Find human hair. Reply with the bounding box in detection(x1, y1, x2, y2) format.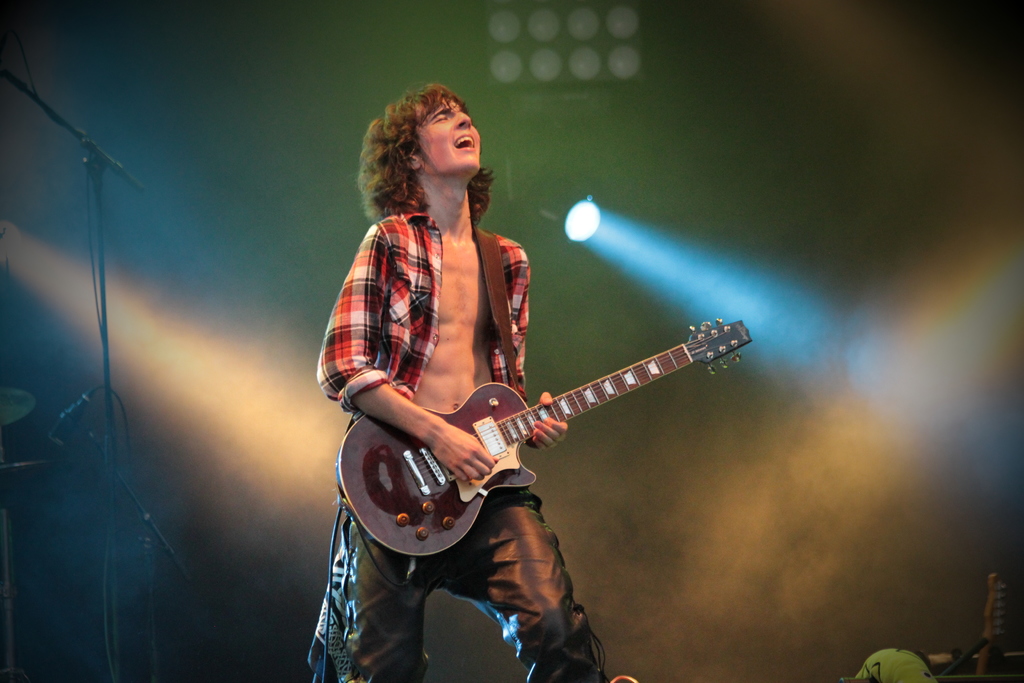
detection(364, 86, 490, 240).
